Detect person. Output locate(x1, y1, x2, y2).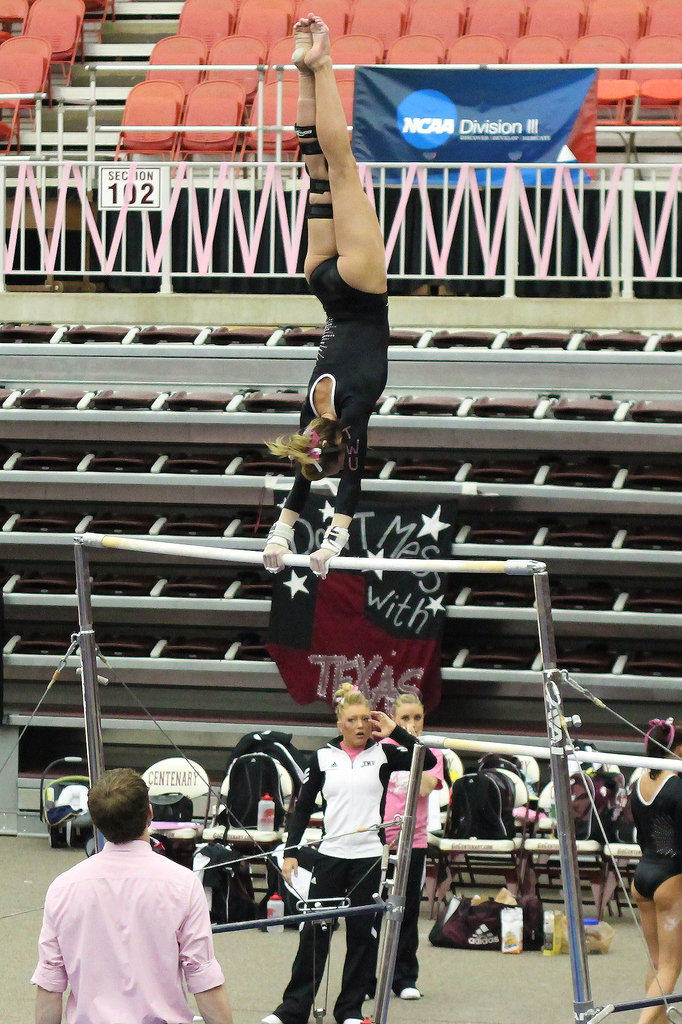
locate(622, 714, 681, 1023).
